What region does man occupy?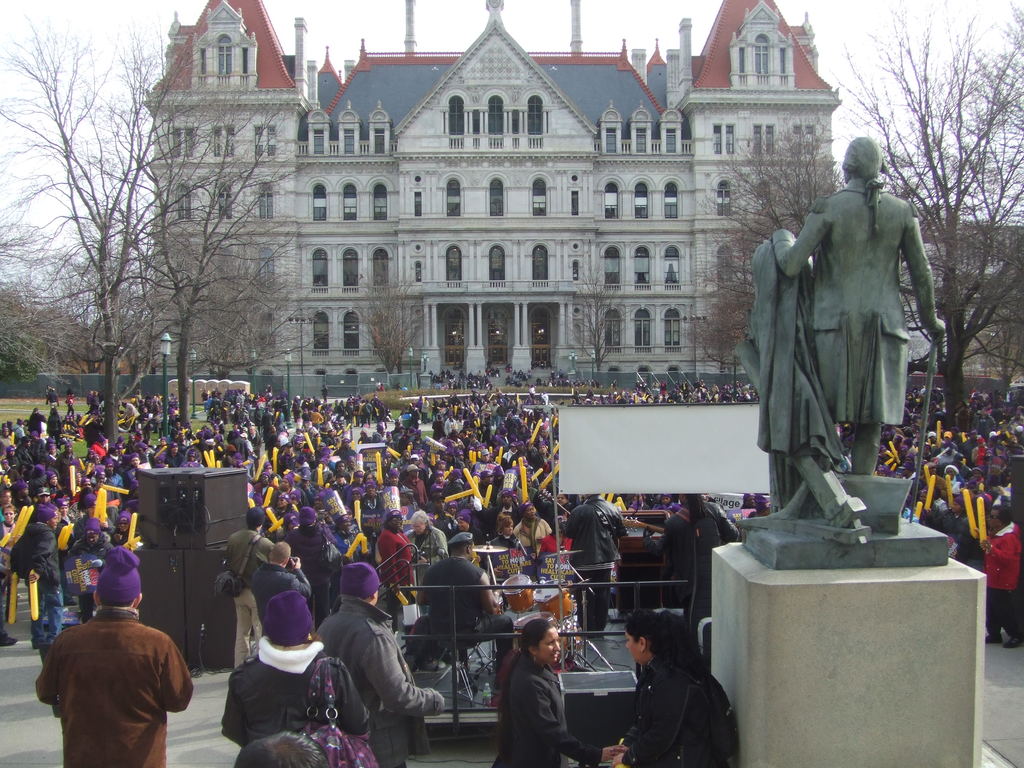
box(758, 129, 960, 506).
